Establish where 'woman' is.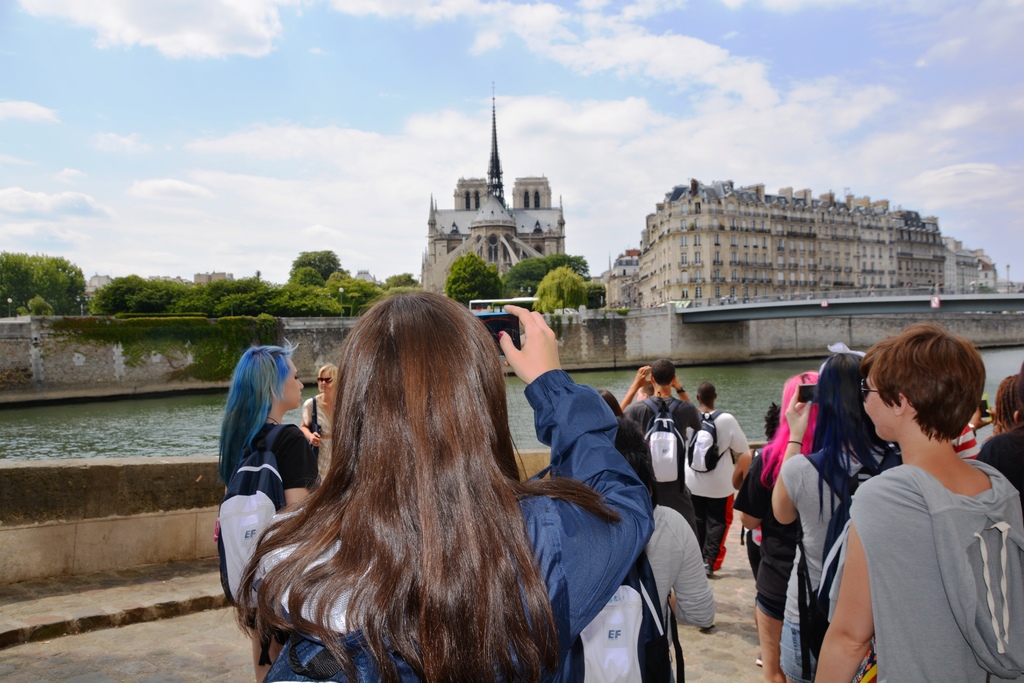
Established at locate(767, 345, 909, 682).
